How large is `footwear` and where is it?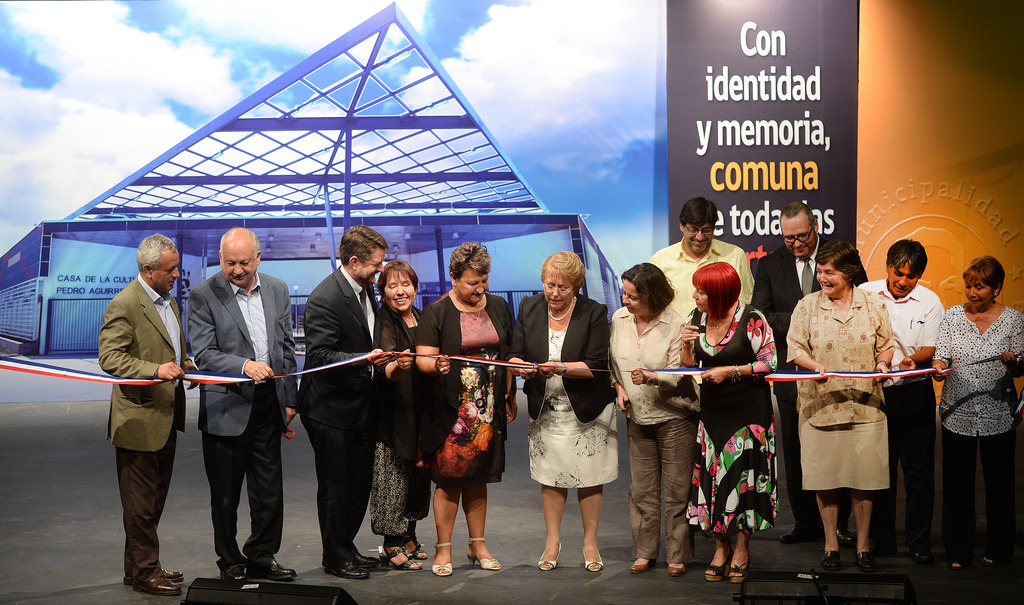
Bounding box: select_region(583, 547, 604, 569).
